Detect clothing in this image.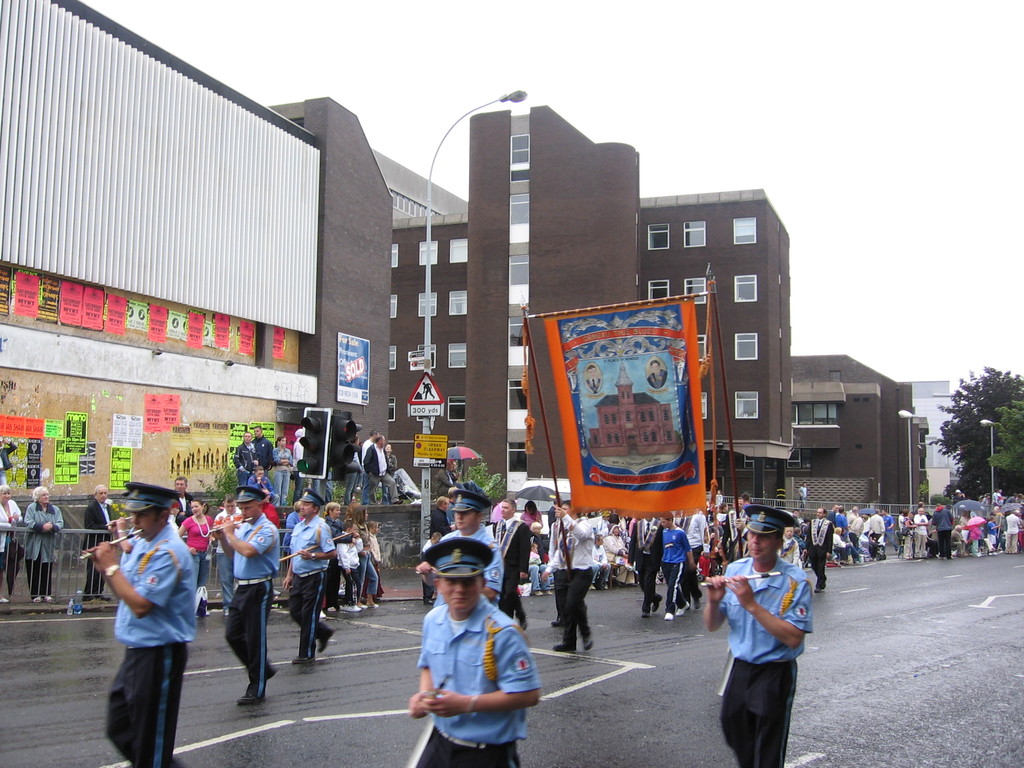
Detection: locate(429, 461, 457, 500).
